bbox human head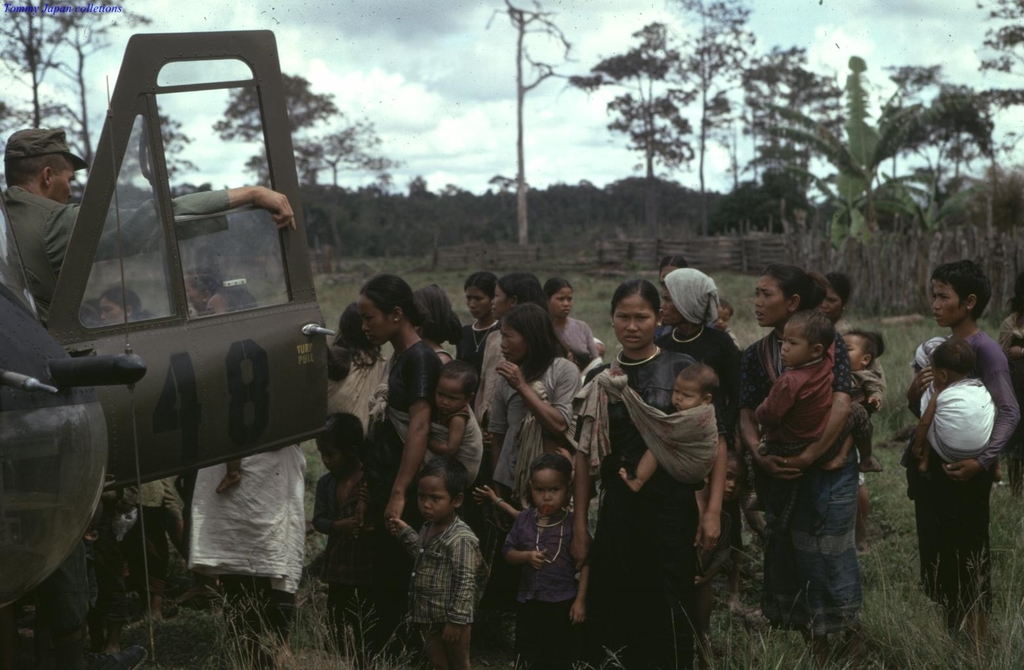
bbox(914, 338, 973, 395)
